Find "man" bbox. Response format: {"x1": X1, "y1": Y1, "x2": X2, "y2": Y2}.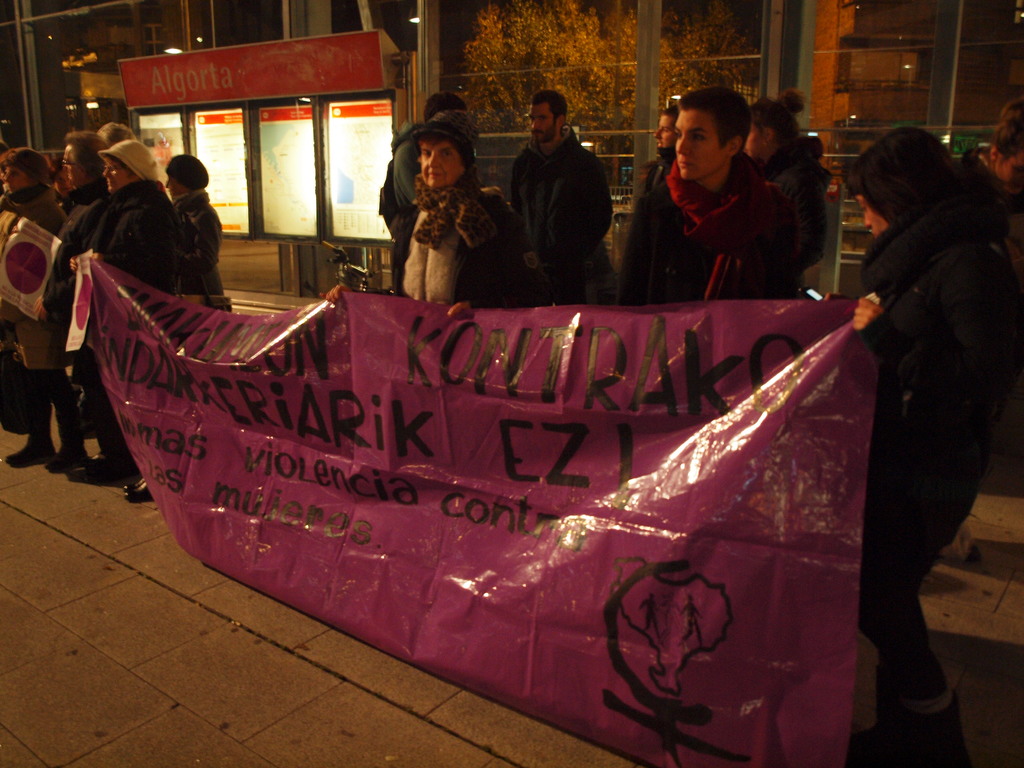
{"x1": 501, "y1": 92, "x2": 629, "y2": 302}.
